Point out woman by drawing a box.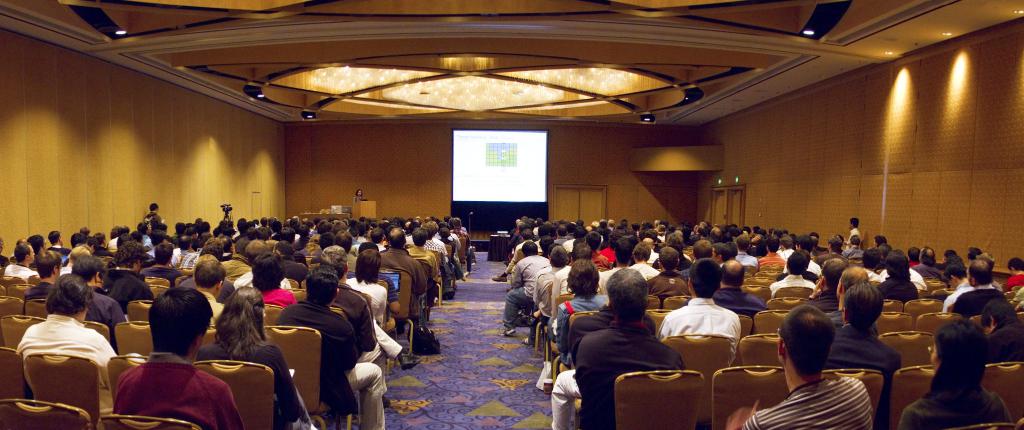
301, 232, 321, 255.
